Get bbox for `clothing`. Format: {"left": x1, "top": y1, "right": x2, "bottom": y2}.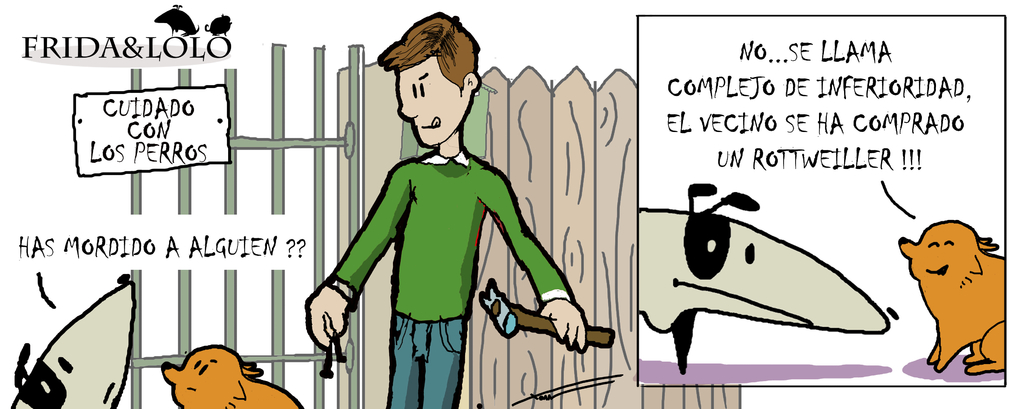
{"left": 326, "top": 144, "right": 576, "bottom": 408}.
